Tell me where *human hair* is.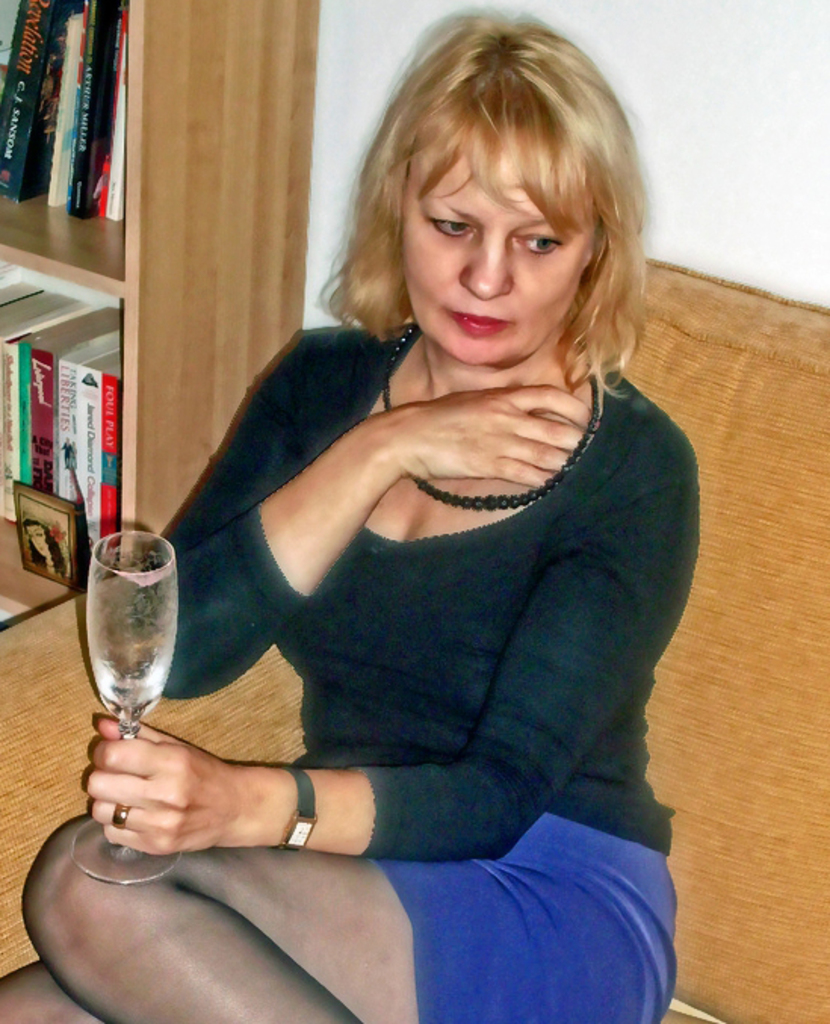
*human hair* is at (337, 9, 652, 358).
